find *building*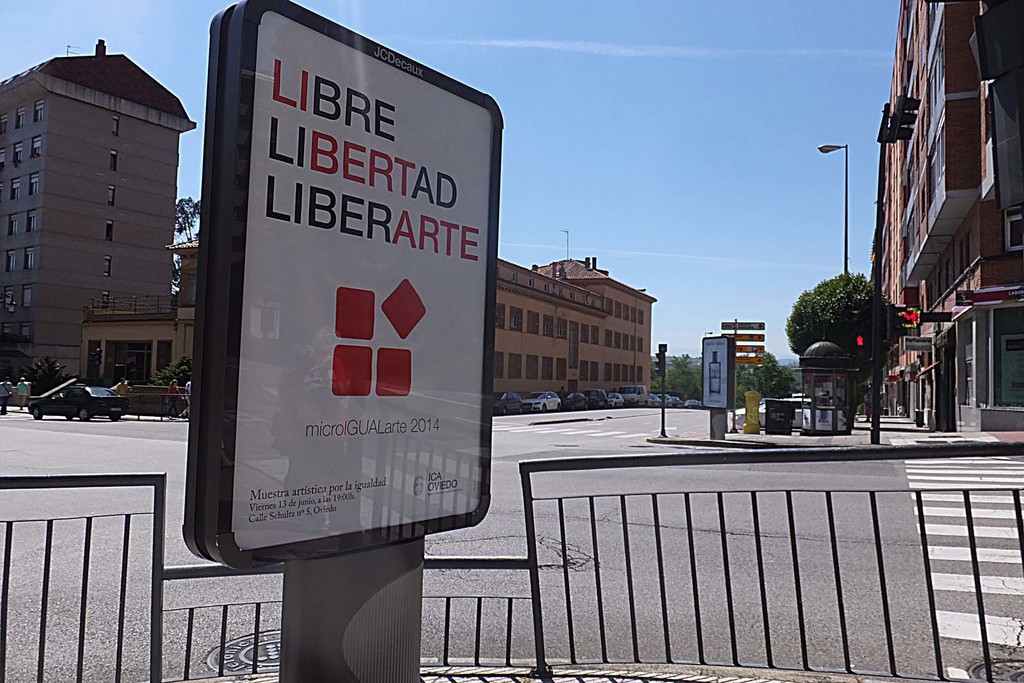
[495,232,661,405]
